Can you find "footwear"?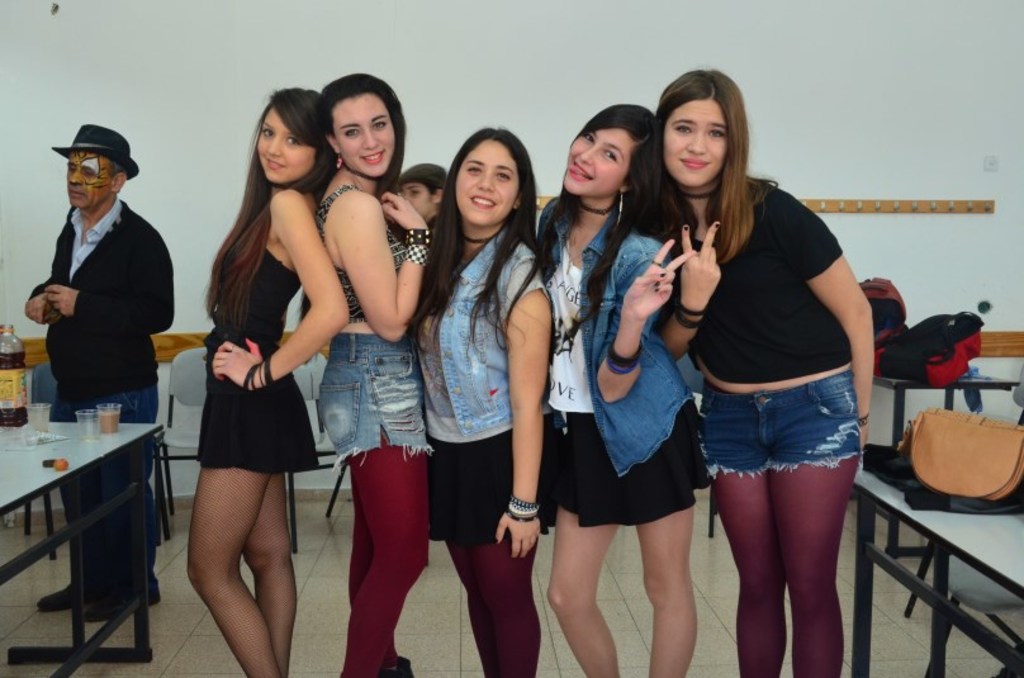
Yes, bounding box: {"left": 38, "top": 579, "right": 84, "bottom": 606}.
